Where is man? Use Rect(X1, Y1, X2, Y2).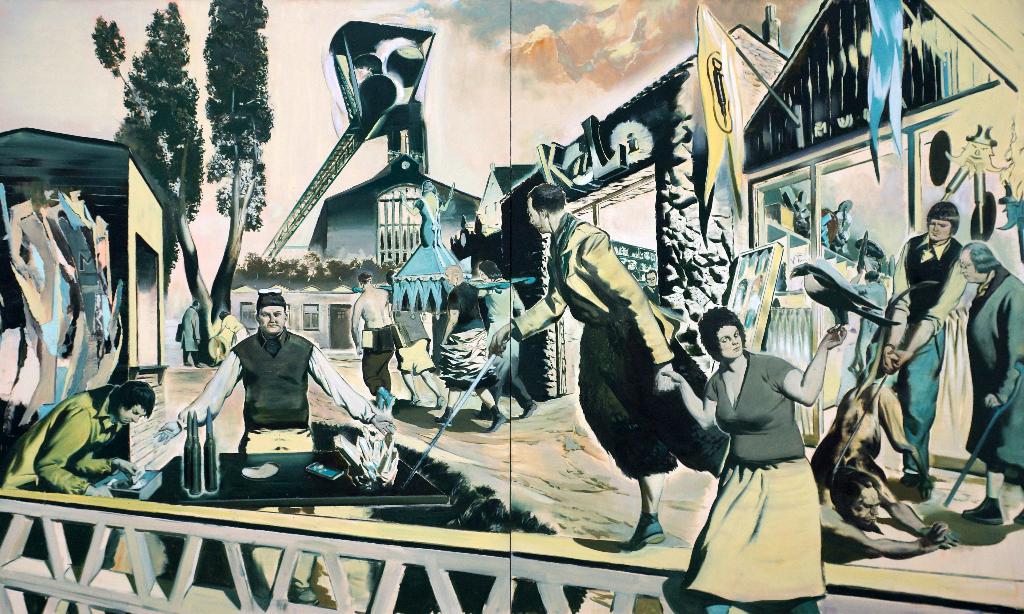
Rect(177, 303, 376, 494).
